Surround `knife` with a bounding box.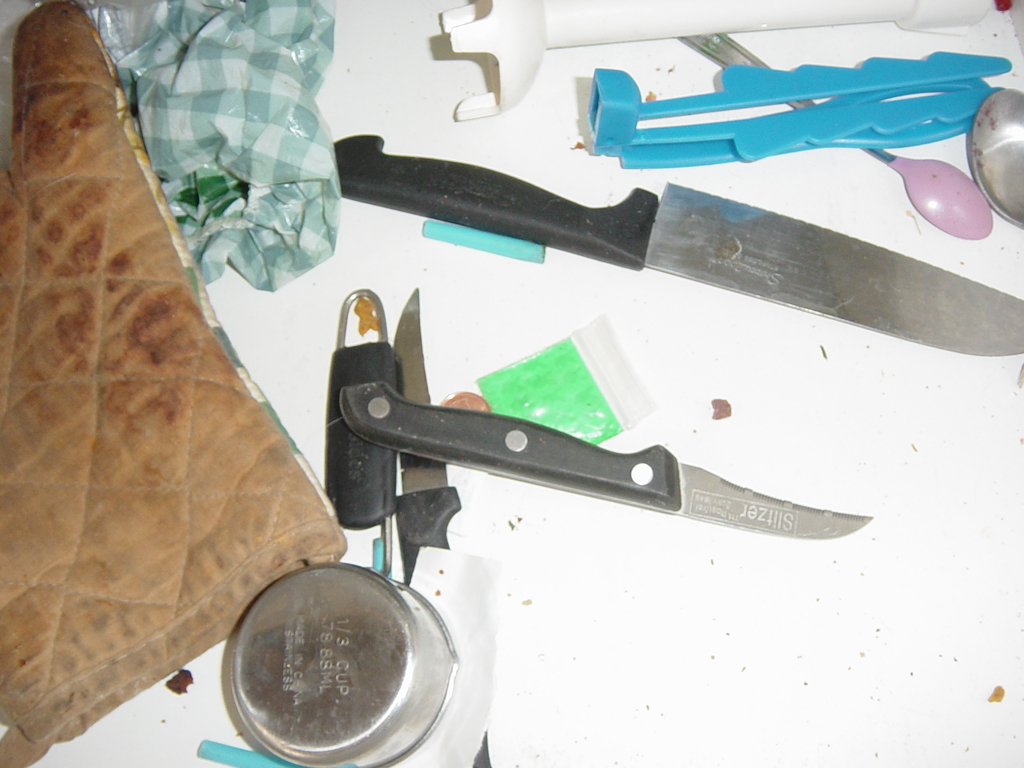
(334,129,1023,367).
